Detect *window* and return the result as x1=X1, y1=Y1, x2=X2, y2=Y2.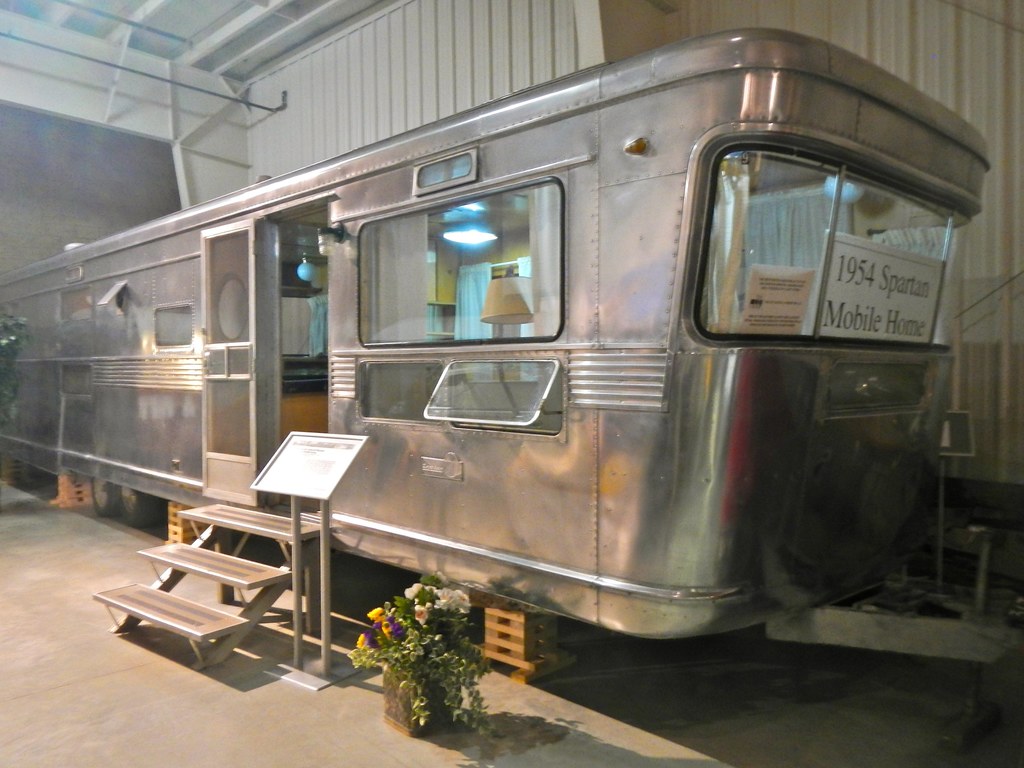
x1=355, y1=358, x2=564, y2=435.
